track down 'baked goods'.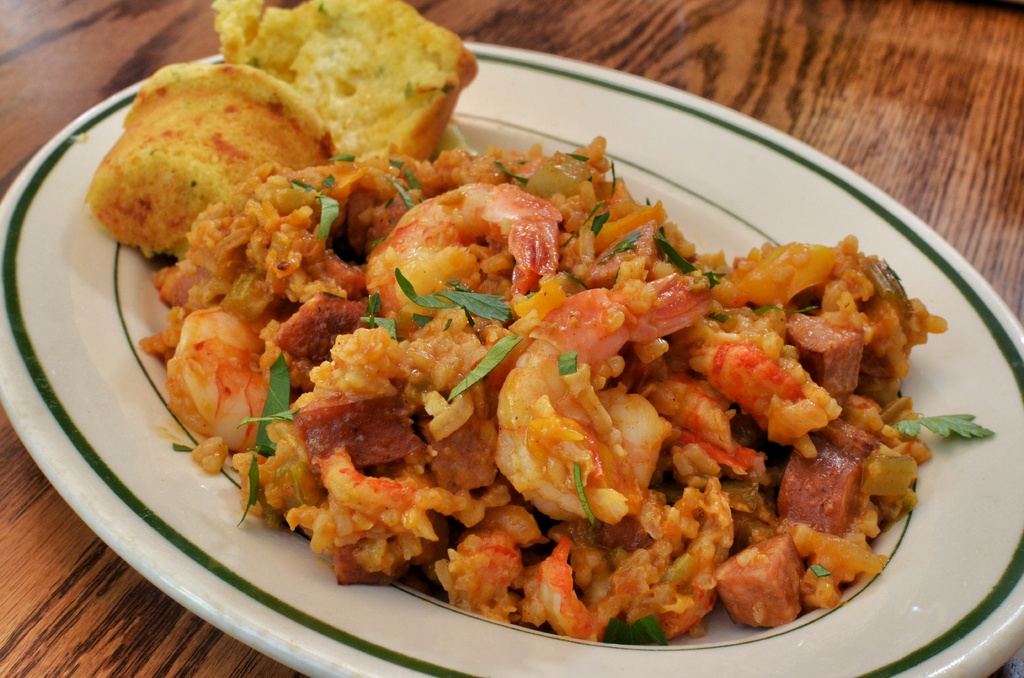
Tracked to bbox(79, 69, 313, 271).
